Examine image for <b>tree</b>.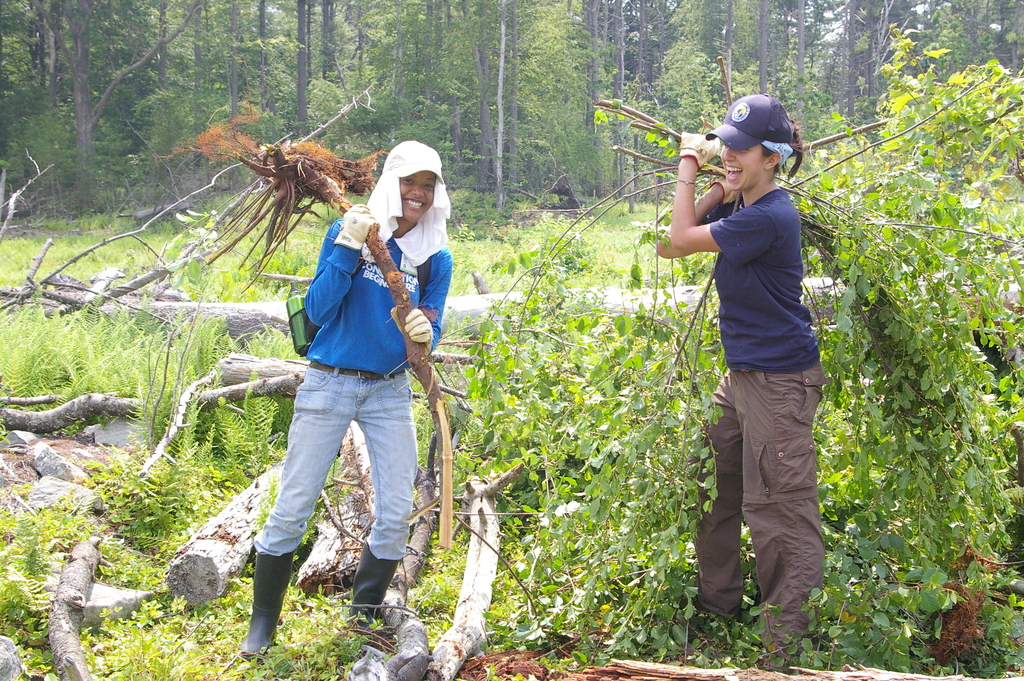
Examination result: bbox(137, 0, 179, 166).
